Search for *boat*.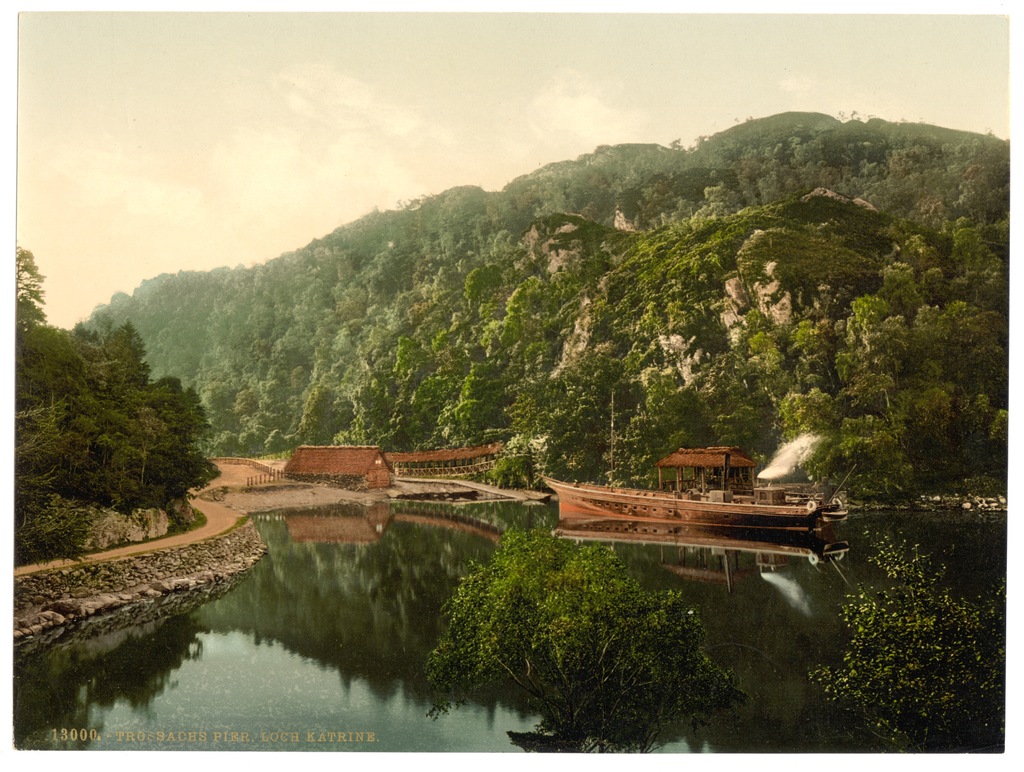
Found at 516, 439, 852, 566.
